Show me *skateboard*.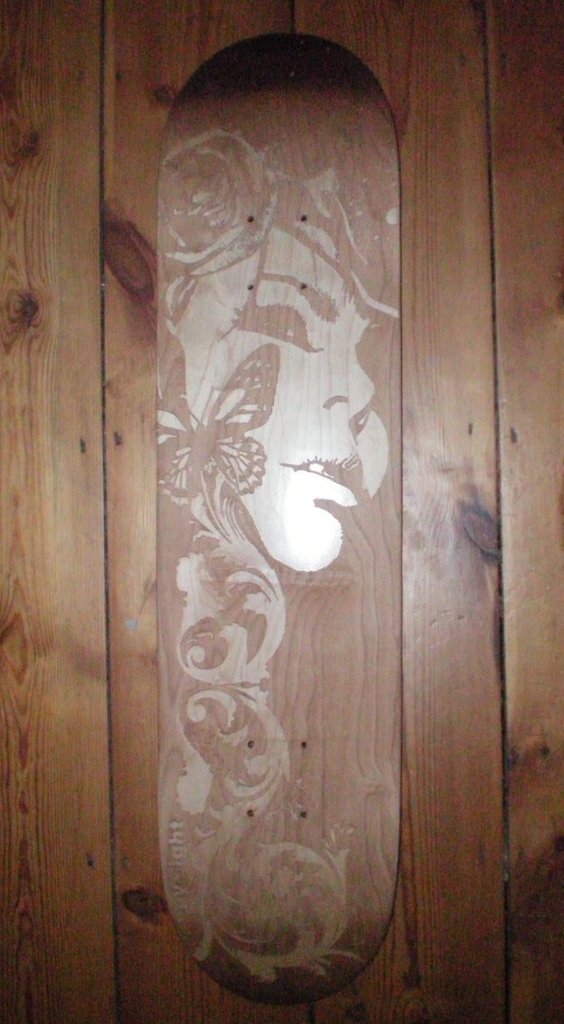
*skateboard* is here: (157,31,402,1009).
